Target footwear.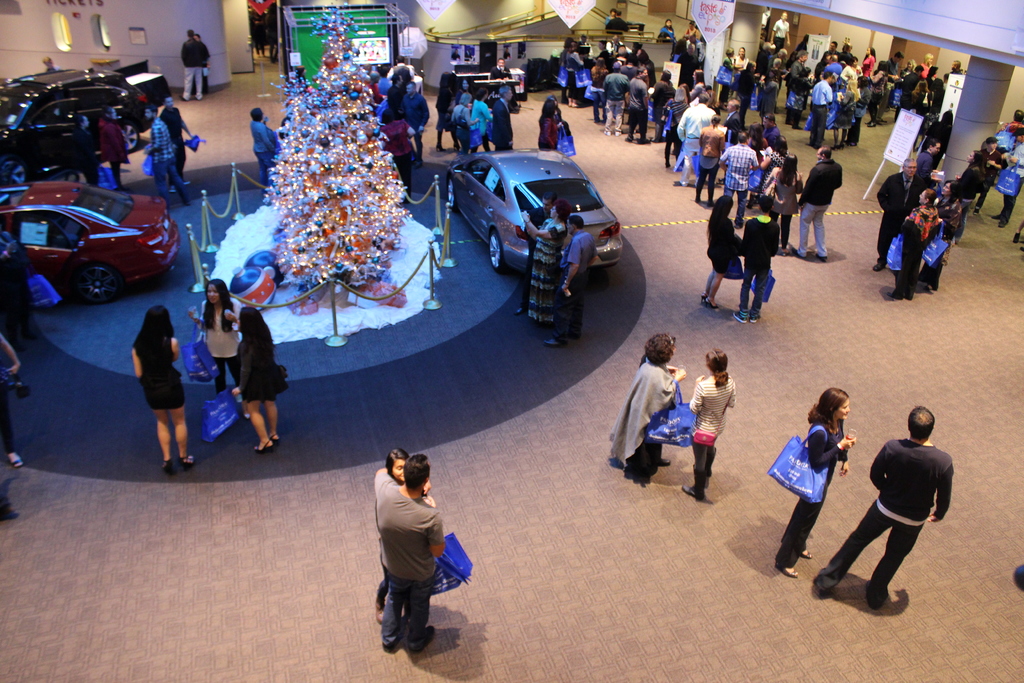
Target region: 728, 303, 748, 327.
